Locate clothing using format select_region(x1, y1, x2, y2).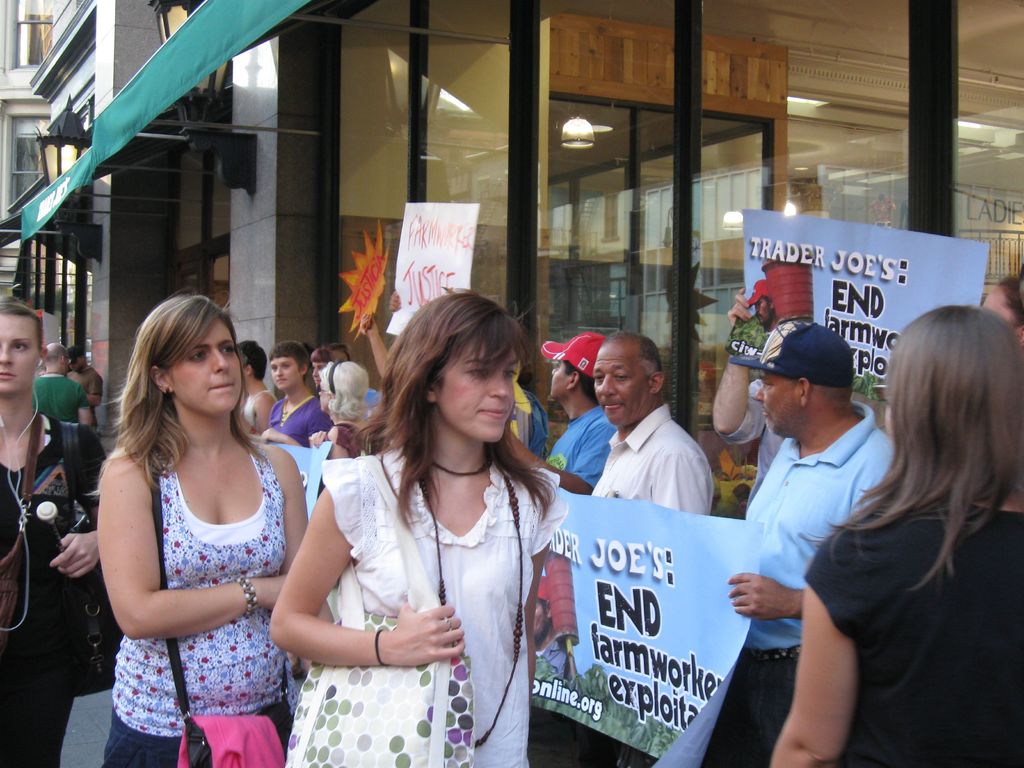
select_region(10, 420, 105, 767).
